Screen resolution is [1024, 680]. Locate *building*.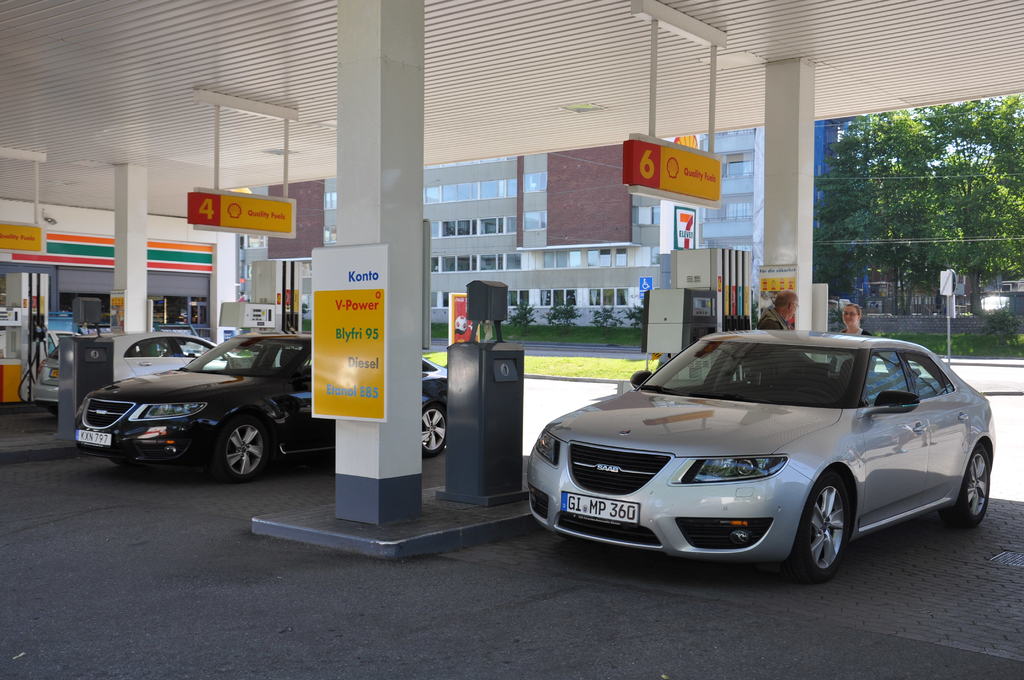
left=244, top=122, right=767, bottom=331.
